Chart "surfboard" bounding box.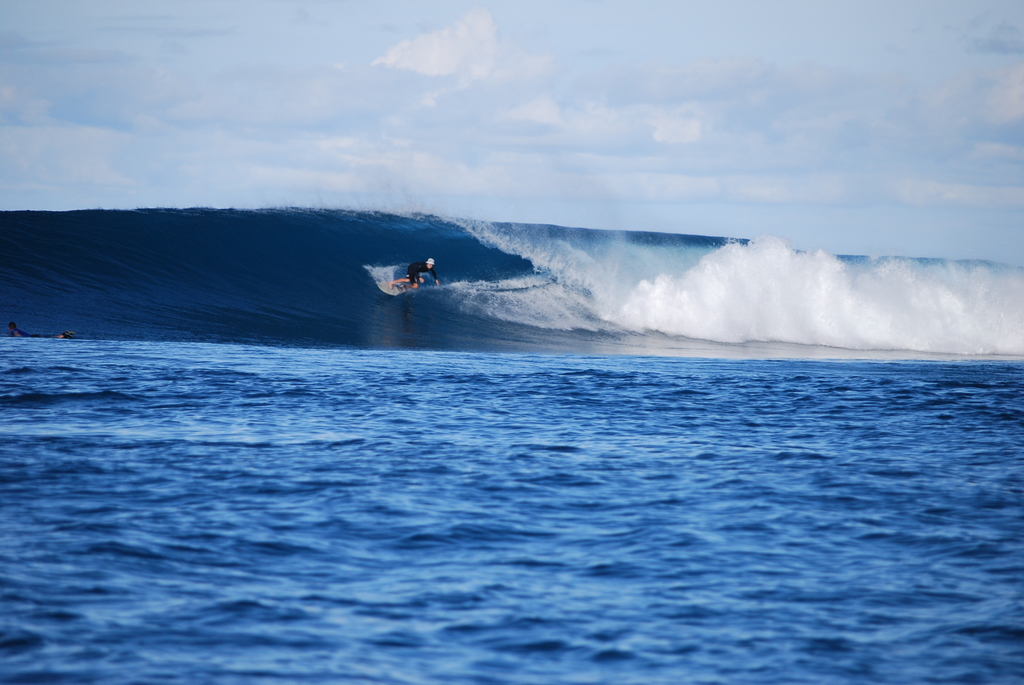
Charted: box=[376, 281, 403, 299].
